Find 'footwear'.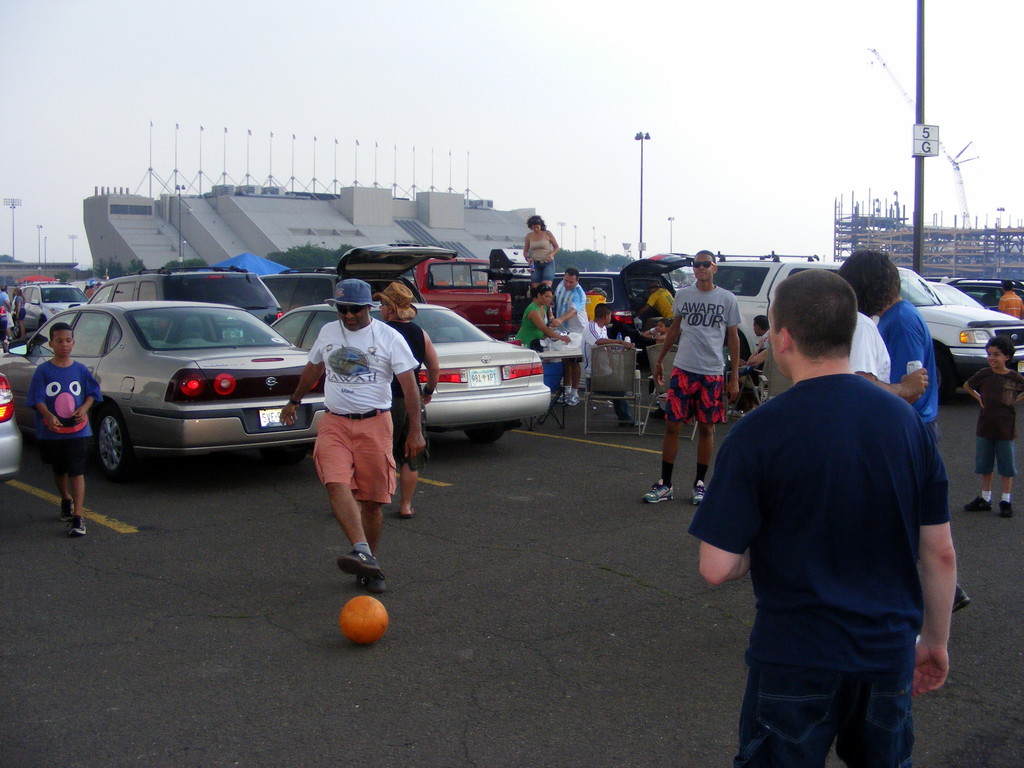
x1=566 y1=395 x2=582 y2=408.
